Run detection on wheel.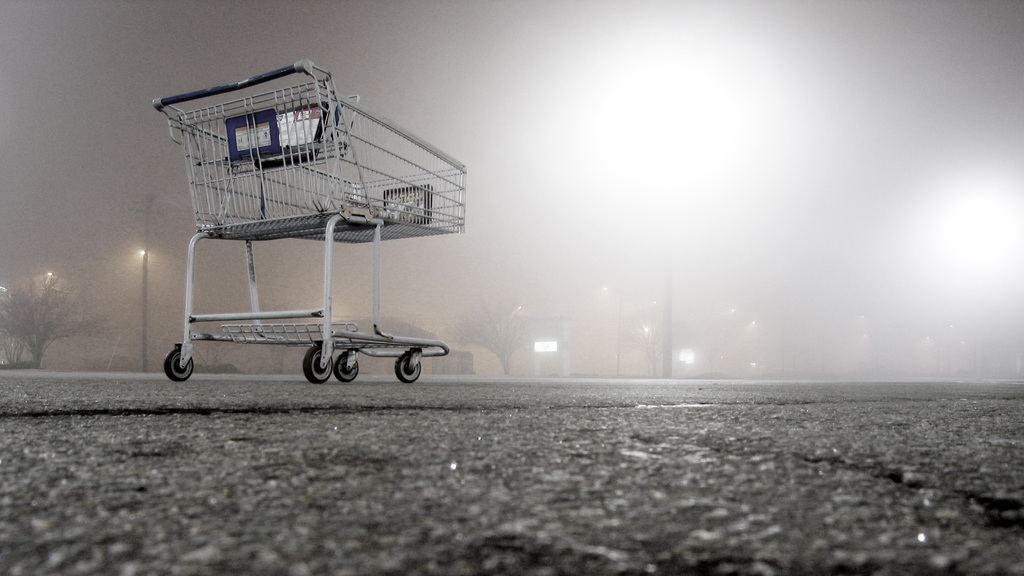
Result: BBox(330, 351, 356, 380).
